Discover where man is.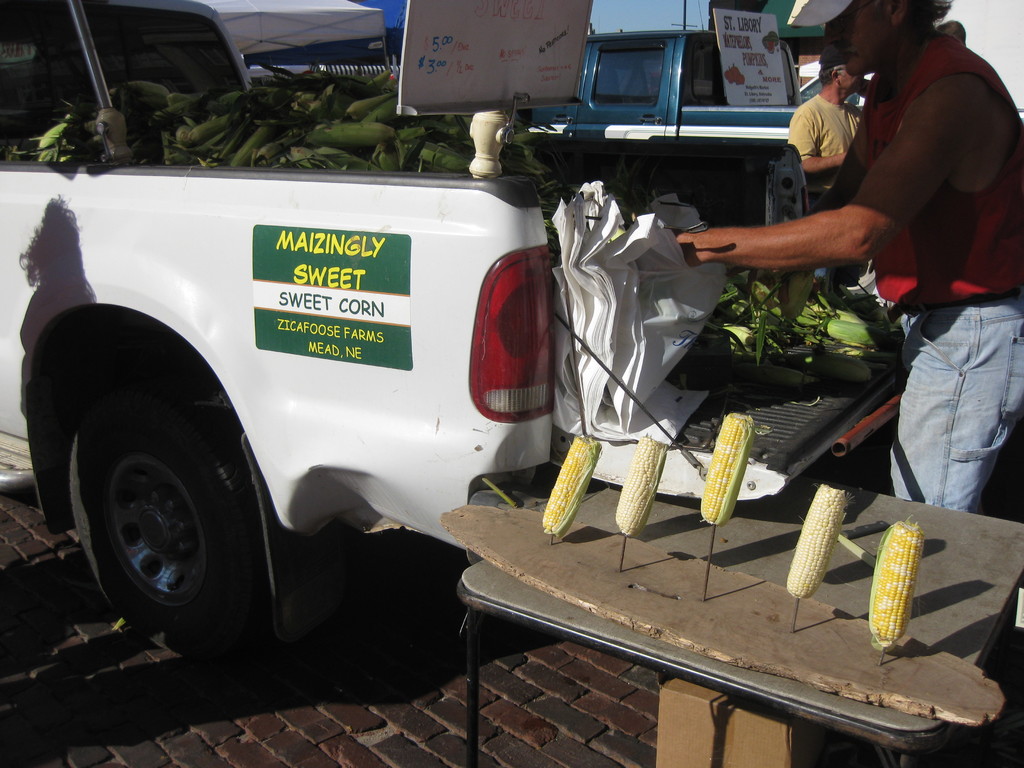
Discovered at 678,0,1023,513.
